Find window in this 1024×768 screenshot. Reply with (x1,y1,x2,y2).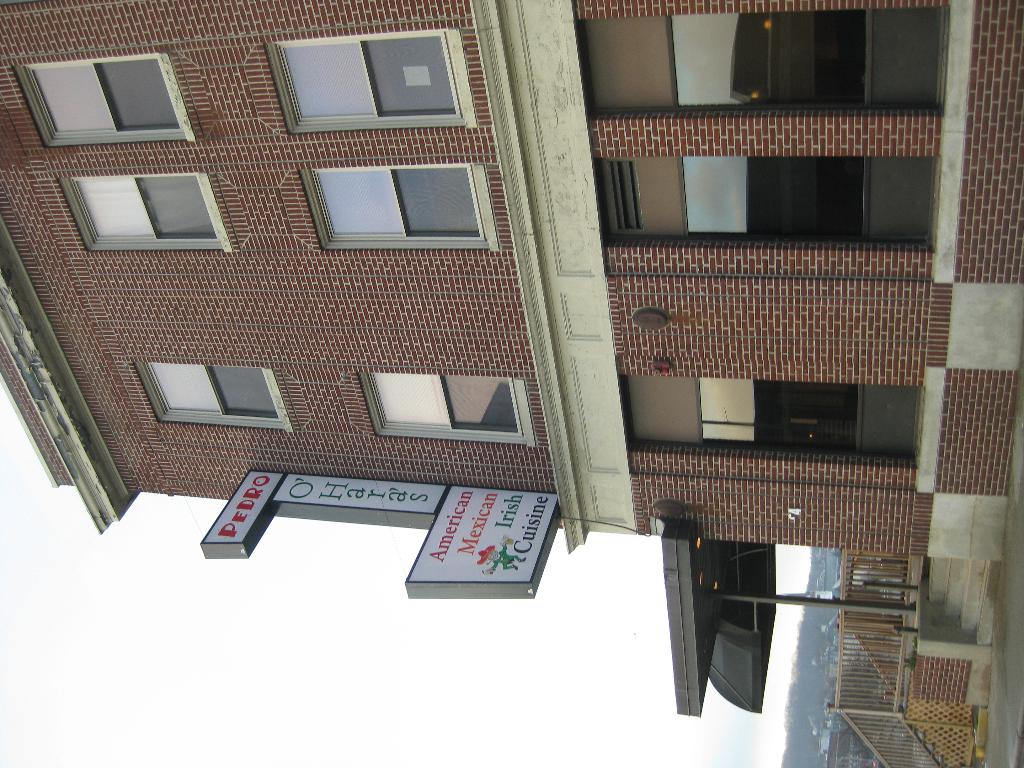
(575,19,939,108).
